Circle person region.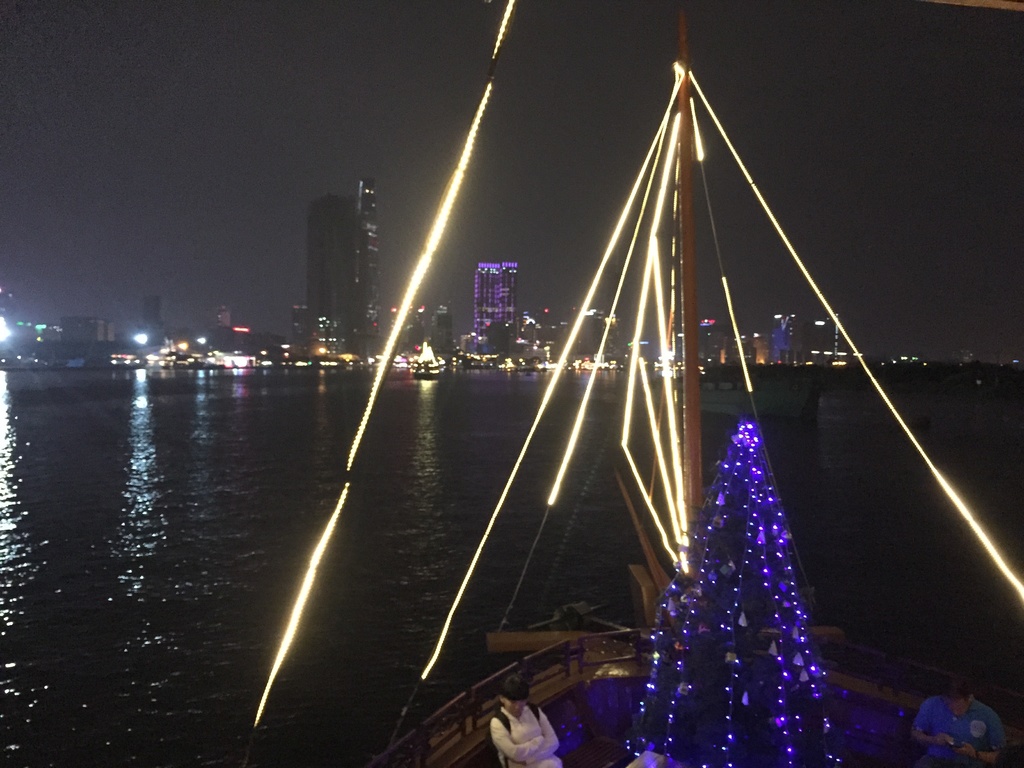
Region: <bbox>489, 680, 565, 767</bbox>.
